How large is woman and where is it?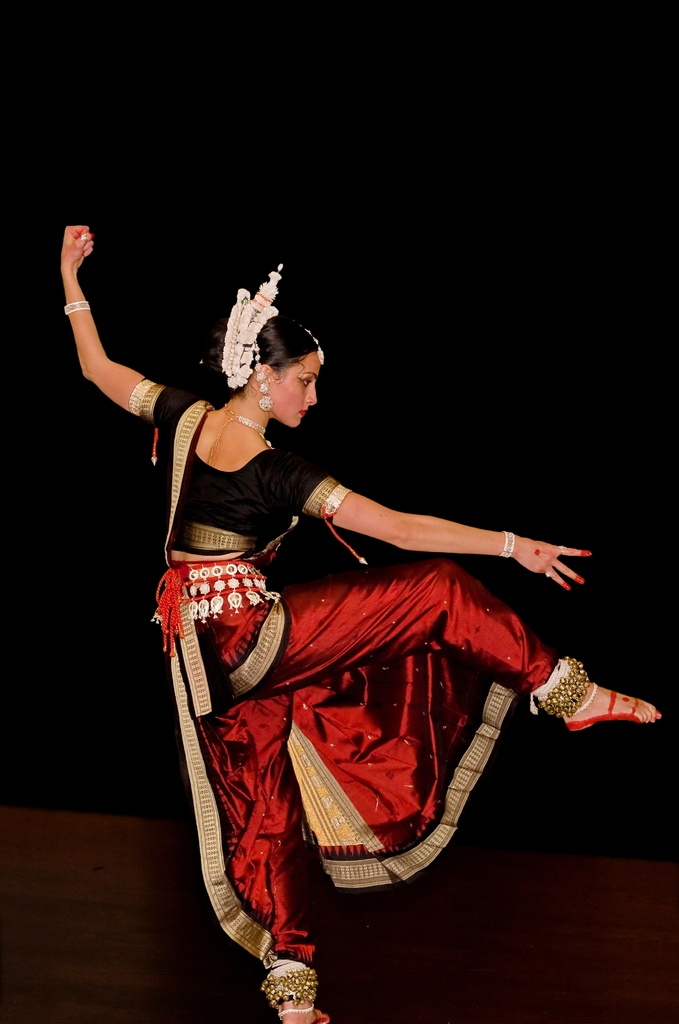
Bounding box: region(70, 230, 606, 948).
